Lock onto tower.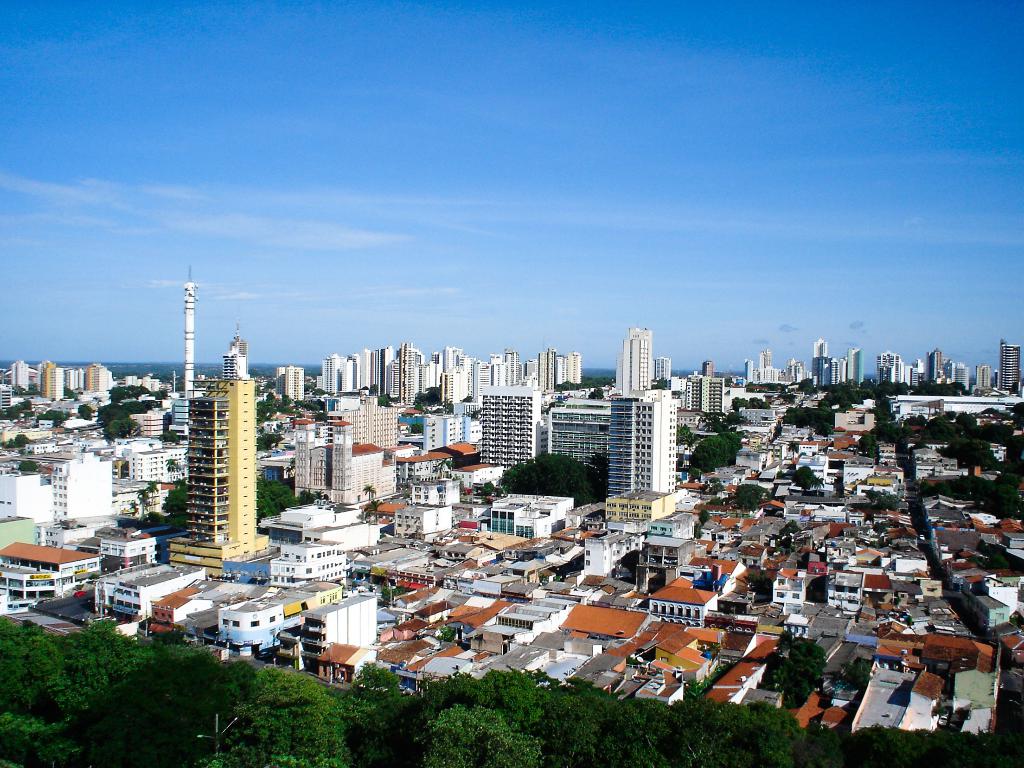
Locked: (x1=552, y1=397, x2=602, y2=468).
